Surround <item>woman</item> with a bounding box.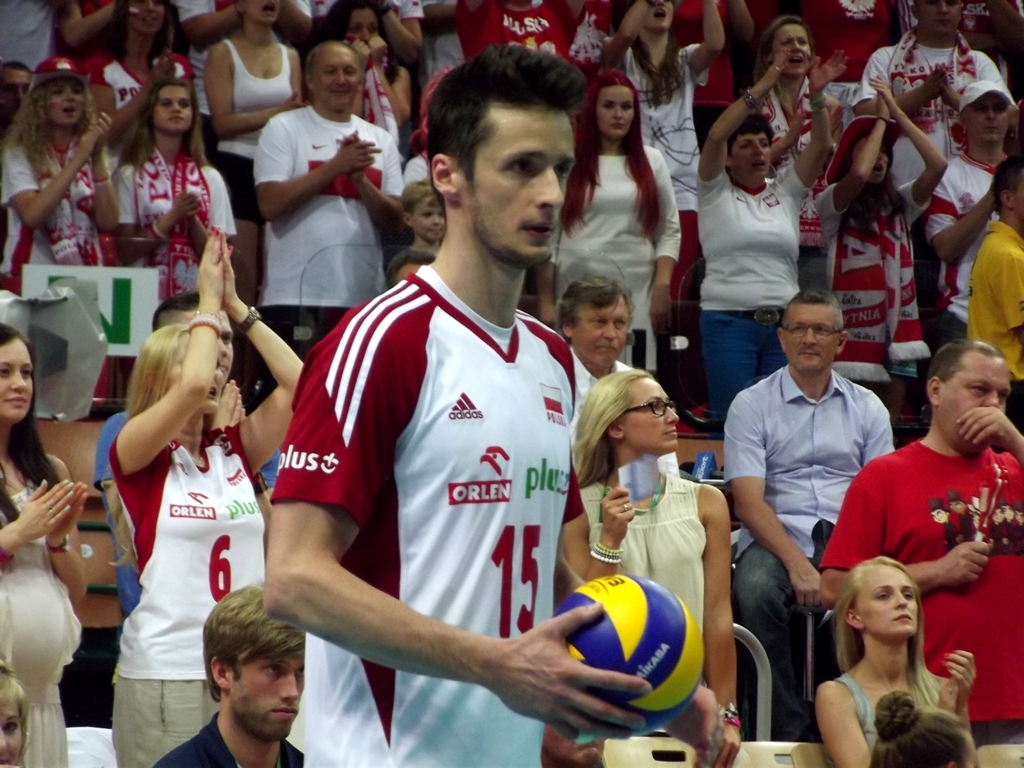
[55, 0, 116, 68].
